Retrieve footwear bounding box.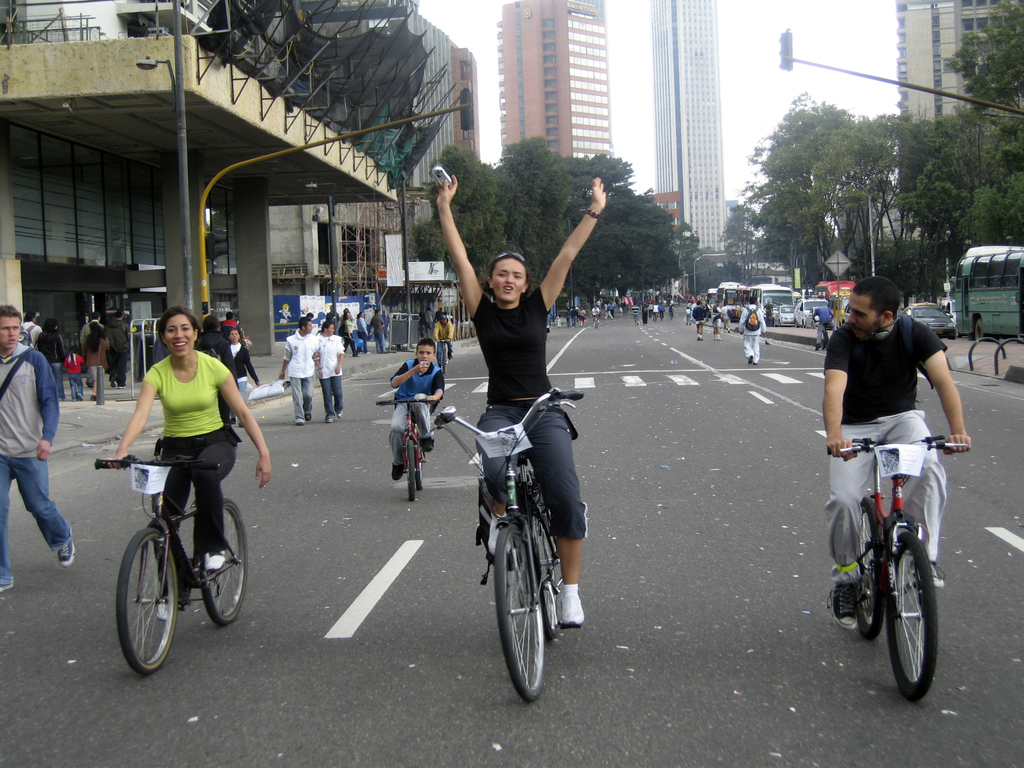
Bounding box: crop(546, 315, 674, 342).
